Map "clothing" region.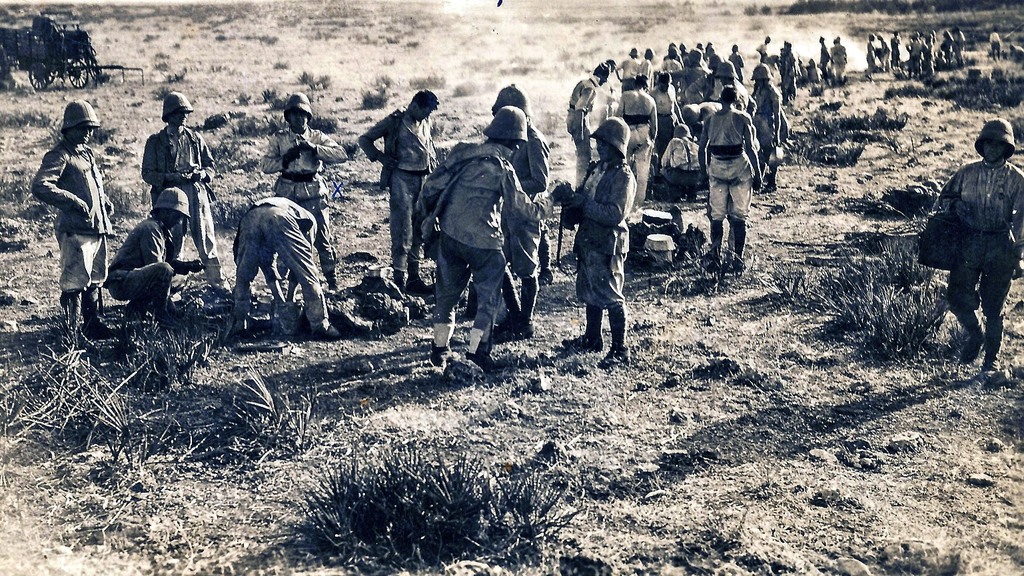
Mapped to 355:107:438:278.
